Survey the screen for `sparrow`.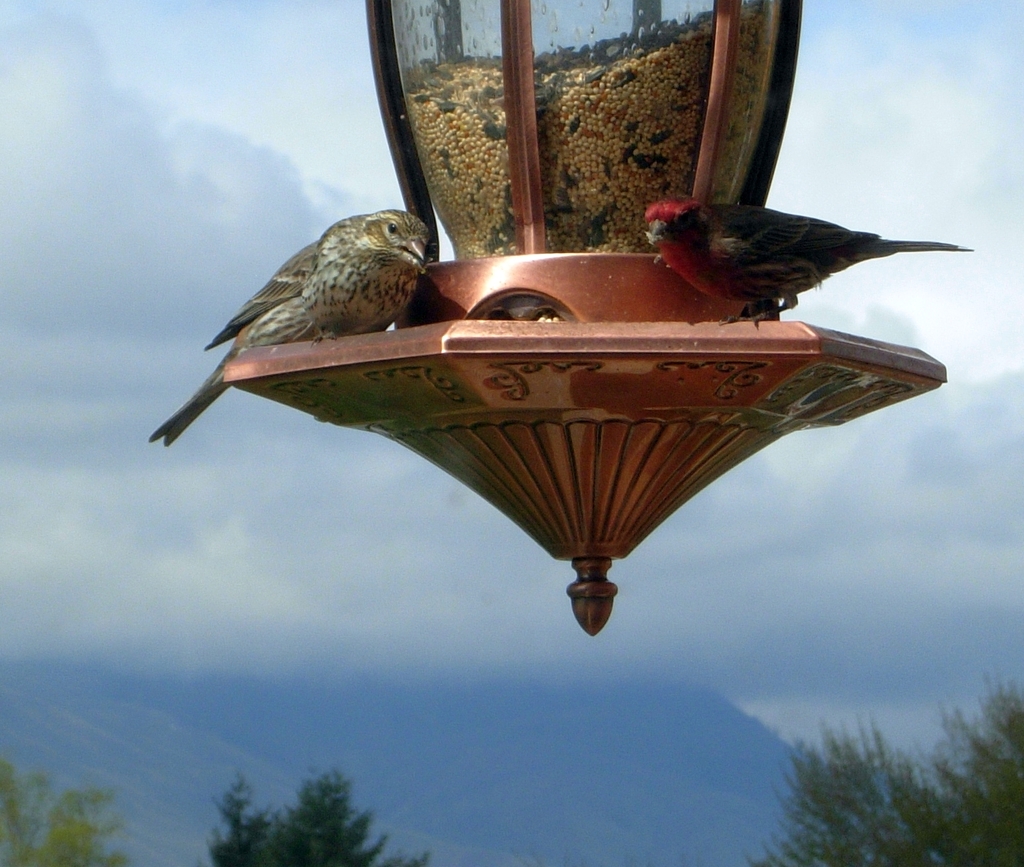
Survey found: <box>639,190,973,332</box>.
